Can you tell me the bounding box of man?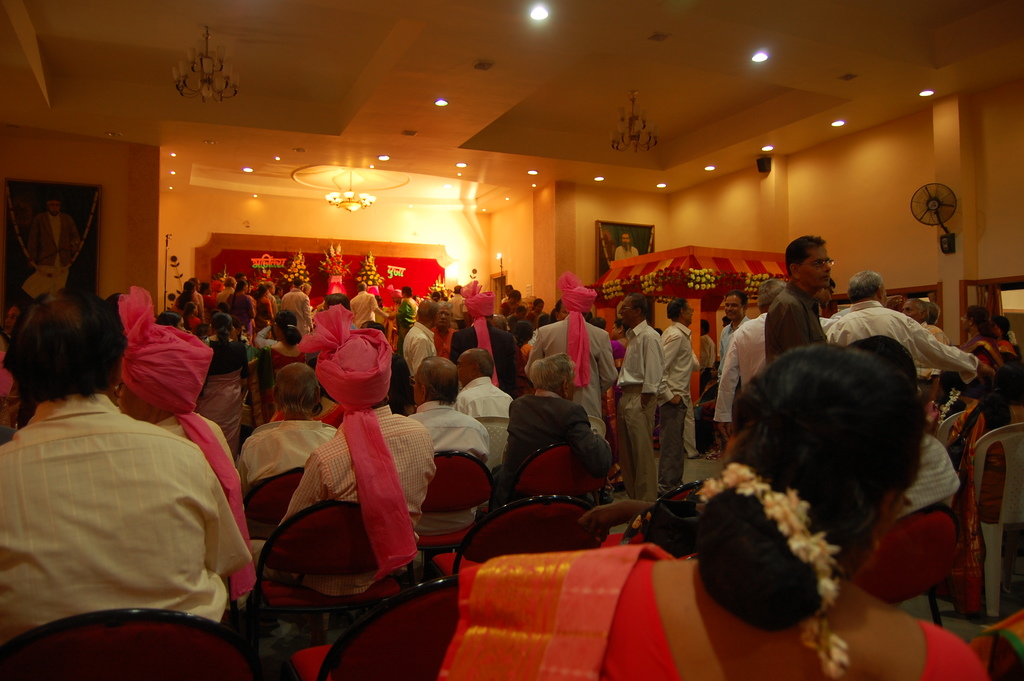
(902, 298, 934, 419).
